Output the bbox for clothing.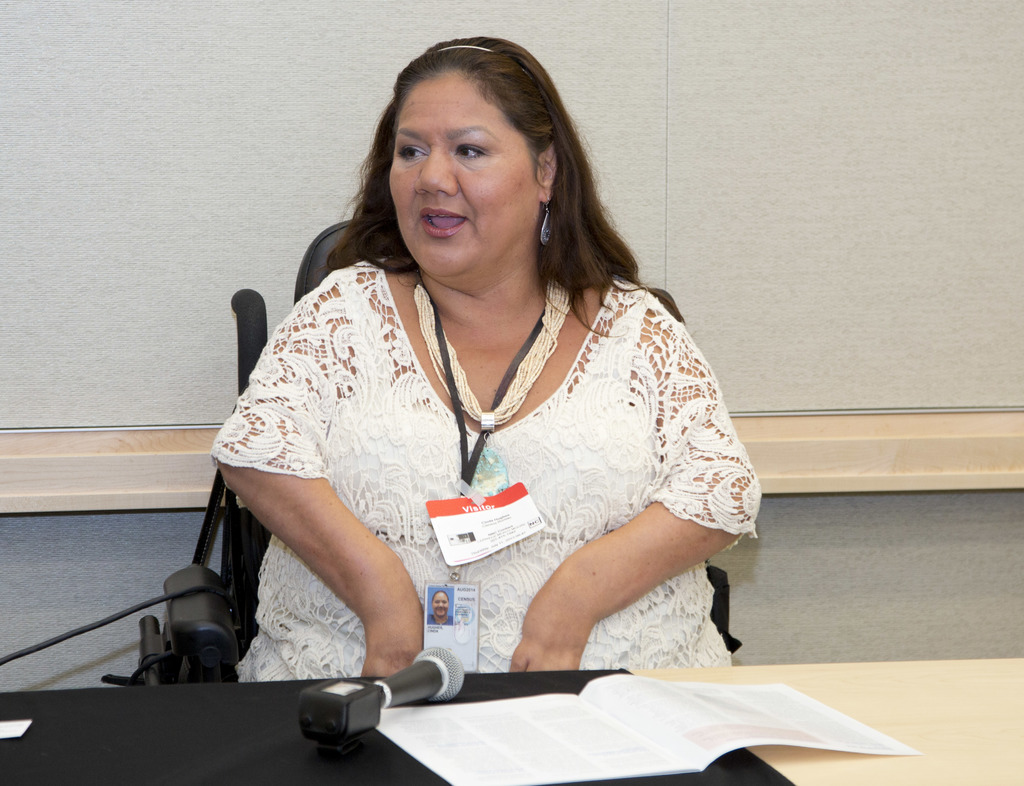
select_region(370, 257, 746, 694).
